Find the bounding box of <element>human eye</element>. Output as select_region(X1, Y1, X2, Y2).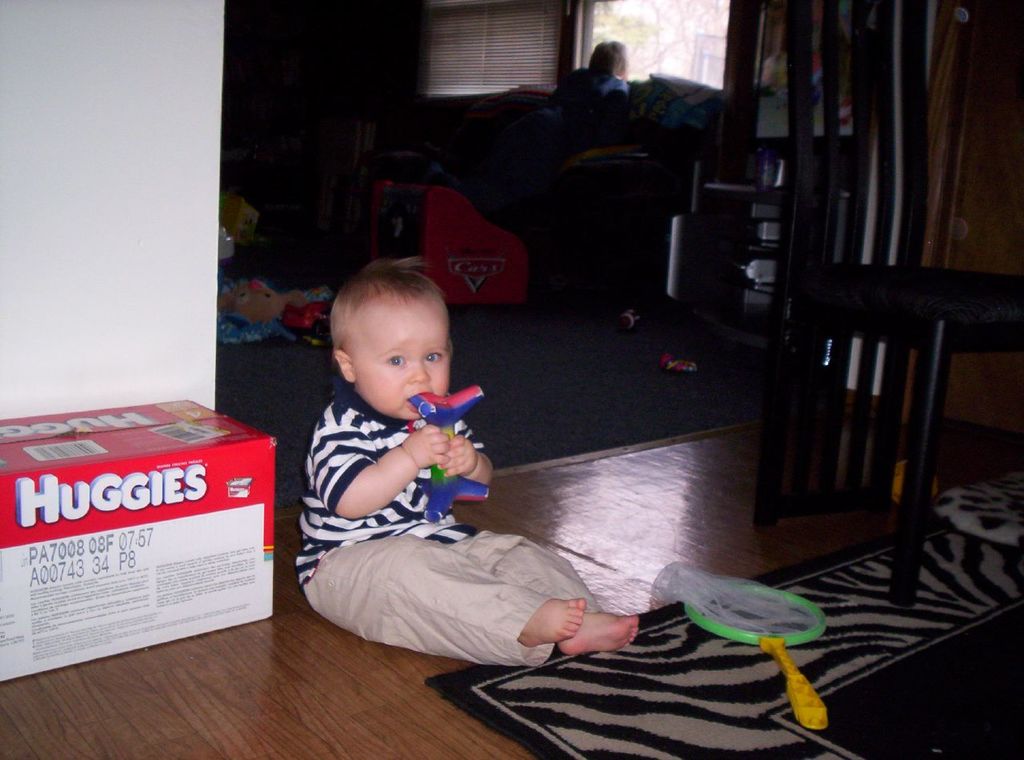
select_region(386, 351, 407, 374).
